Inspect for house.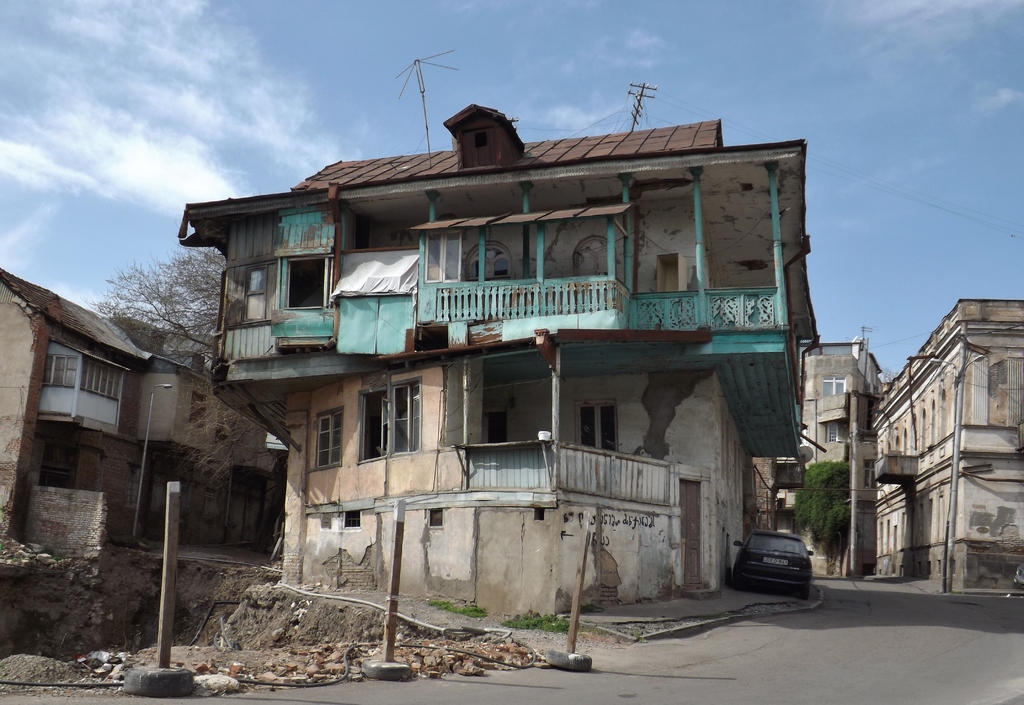
Inspection: BBox(794, 337, 891, 587).
